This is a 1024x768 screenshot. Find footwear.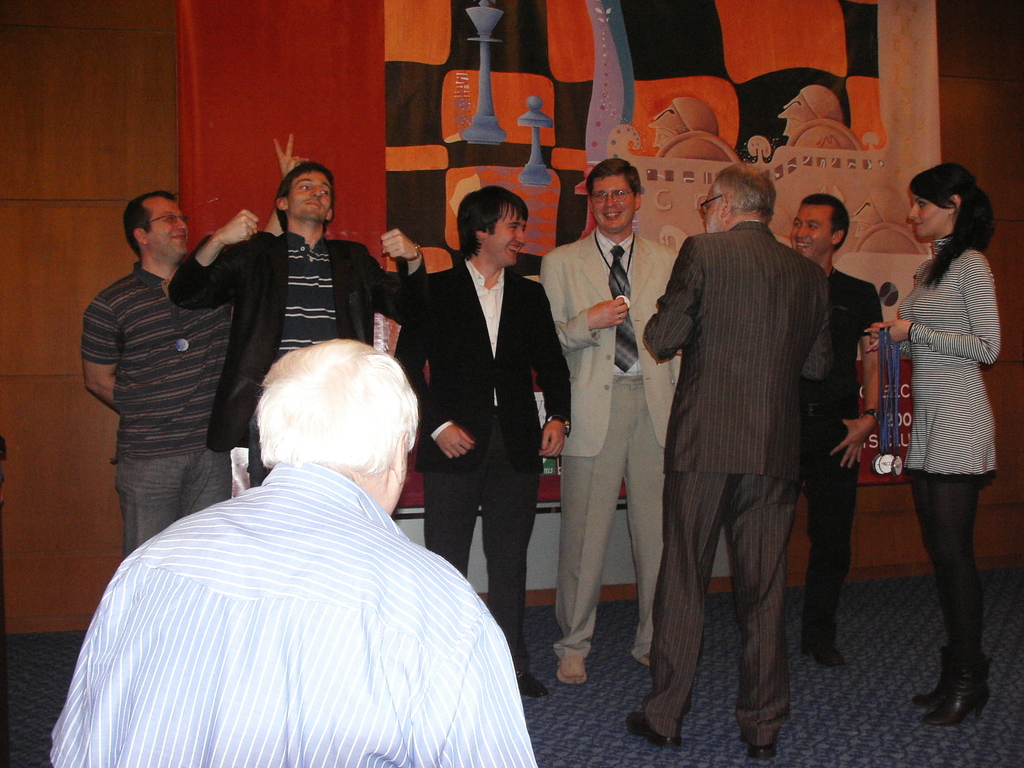
Bounding box: locate(935, 644, 1000, 733).
